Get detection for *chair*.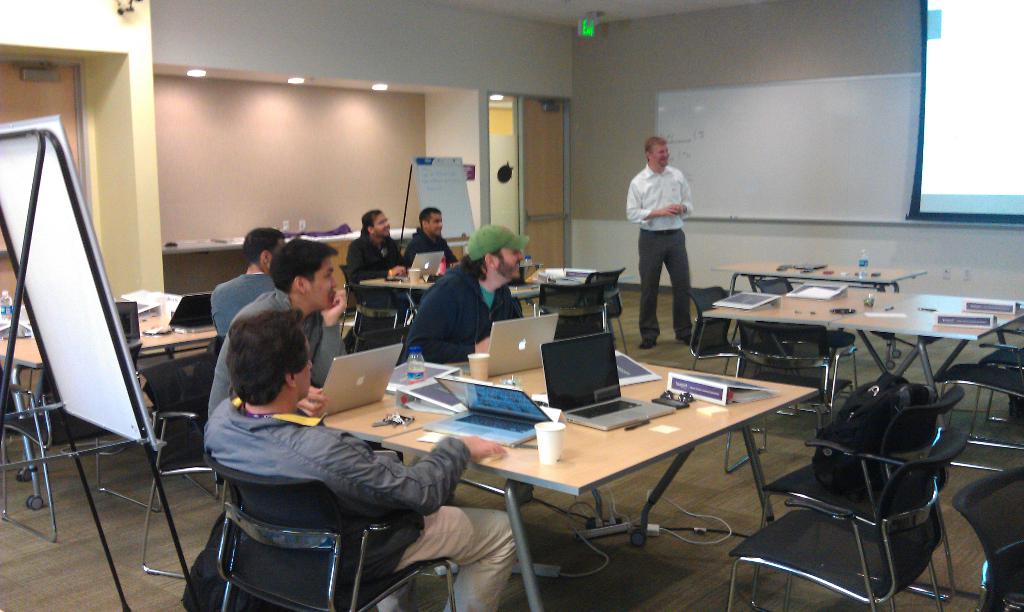
Detection: {"left": 926, "top": 364, "right": 1023, "bottom": 471}.
